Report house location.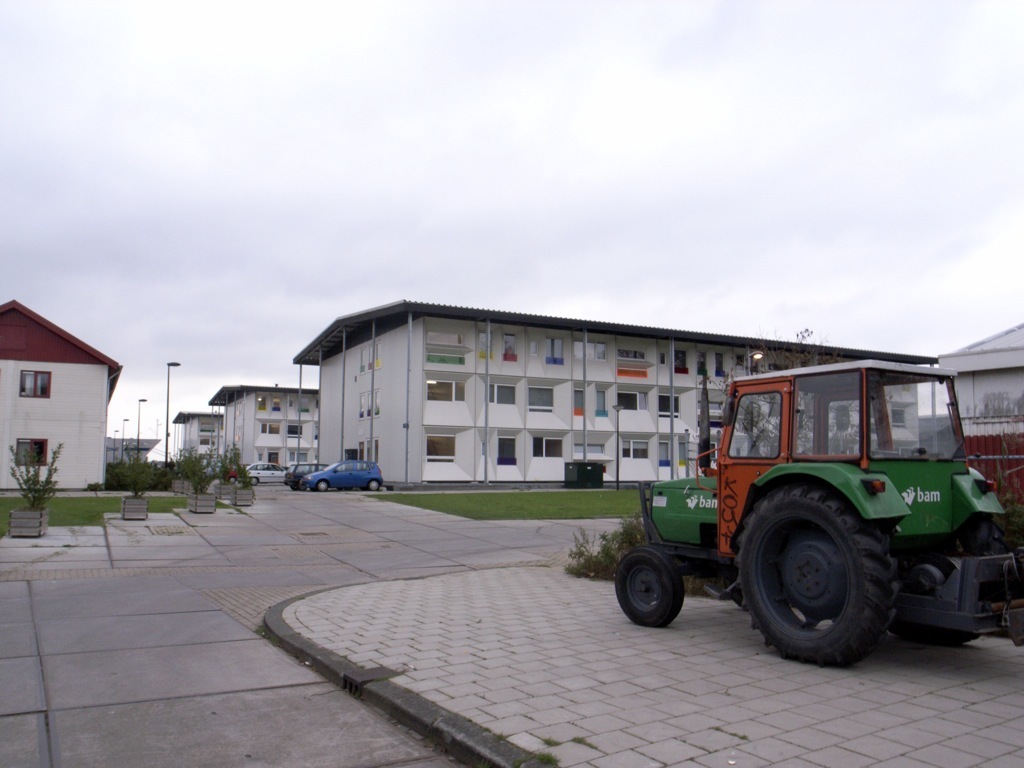
Report: rect(212, 384, 320, 473).
